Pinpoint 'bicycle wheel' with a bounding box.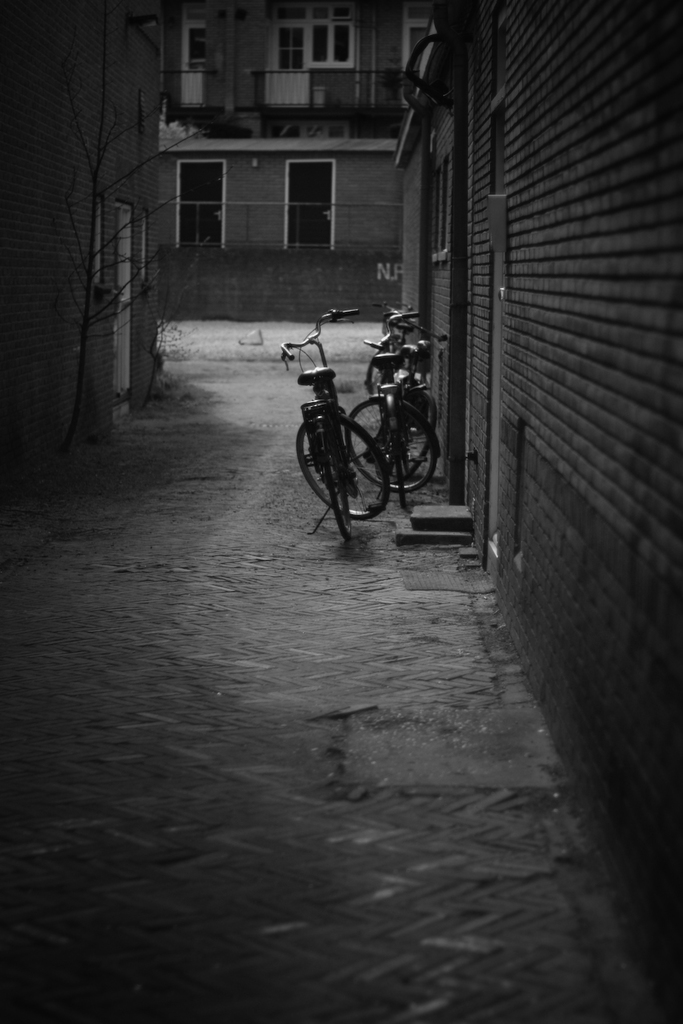
pyautogui.locateOnScreen(322, 438, 343, 544).
